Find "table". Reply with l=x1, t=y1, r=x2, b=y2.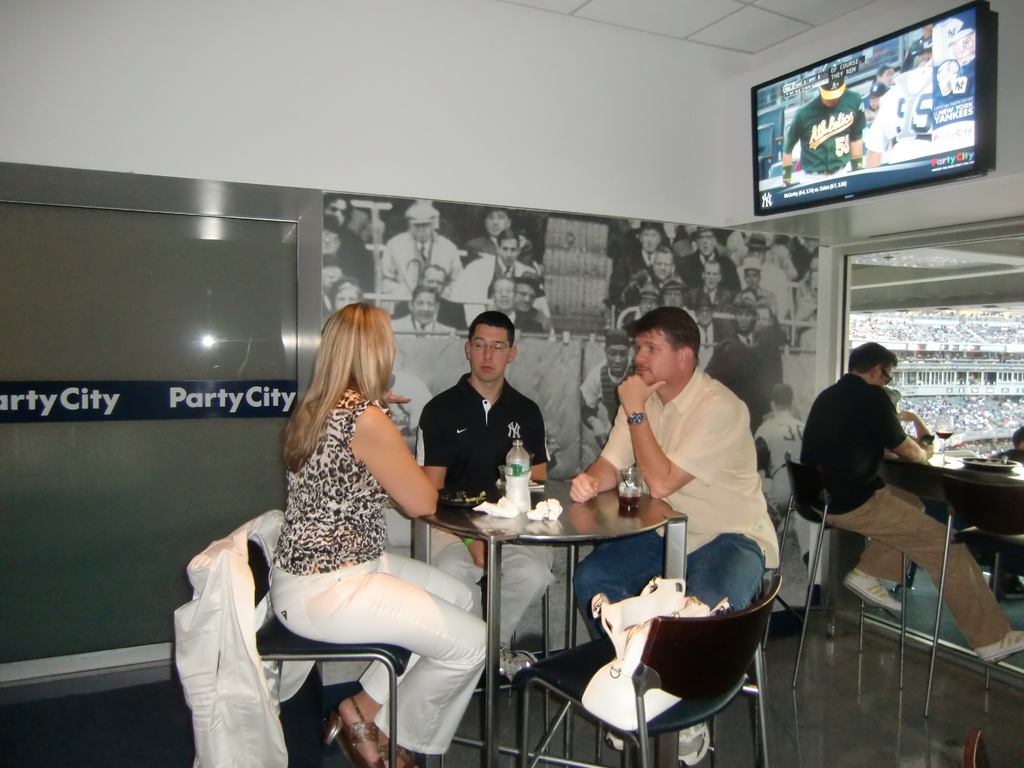
l=394, t=497, r=706, b=691.
